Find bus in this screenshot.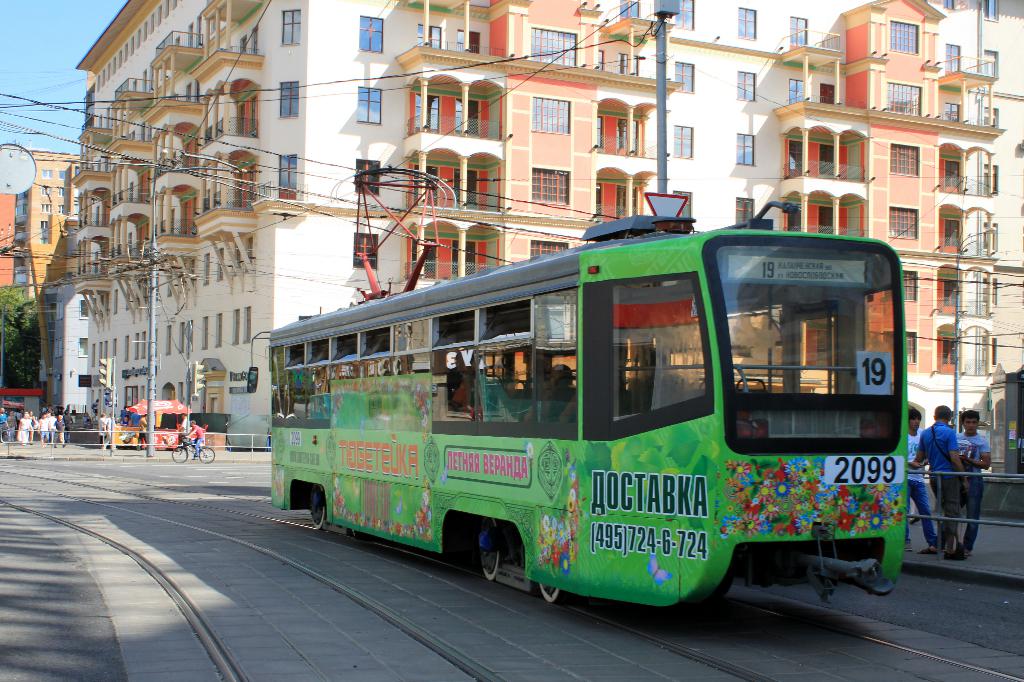
The bounding box for bus is (250, 204, 909, 613).
